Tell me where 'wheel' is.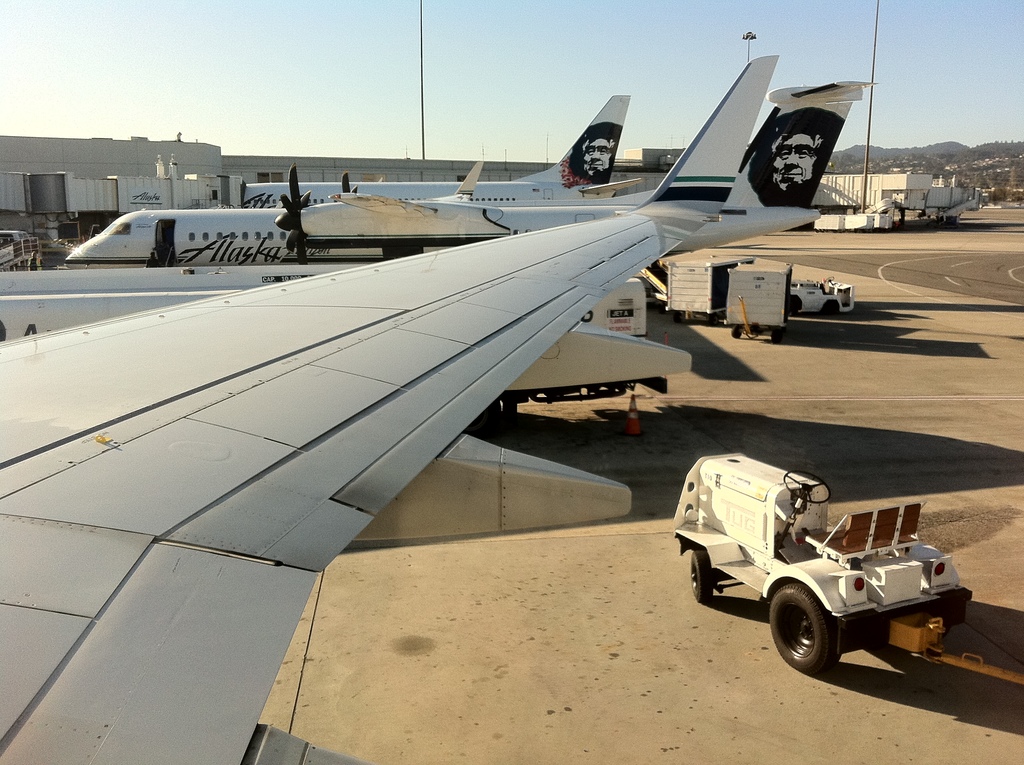
'wheel' is at <box>673,314,683,327</box>.
